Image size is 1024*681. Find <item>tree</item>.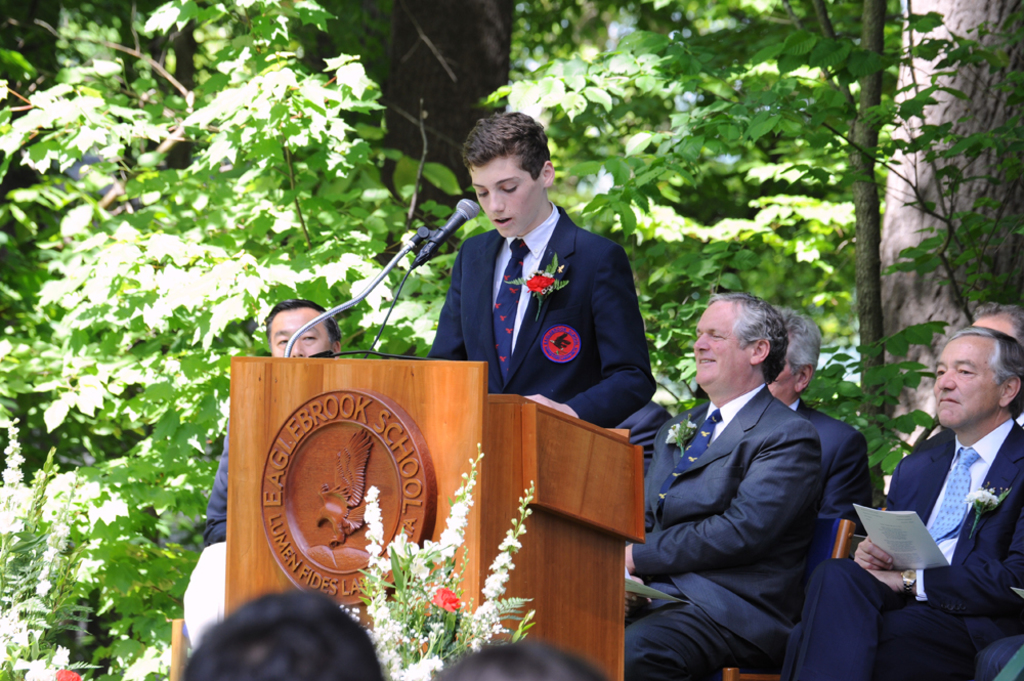
Rect(373, 0, 517, 264).
